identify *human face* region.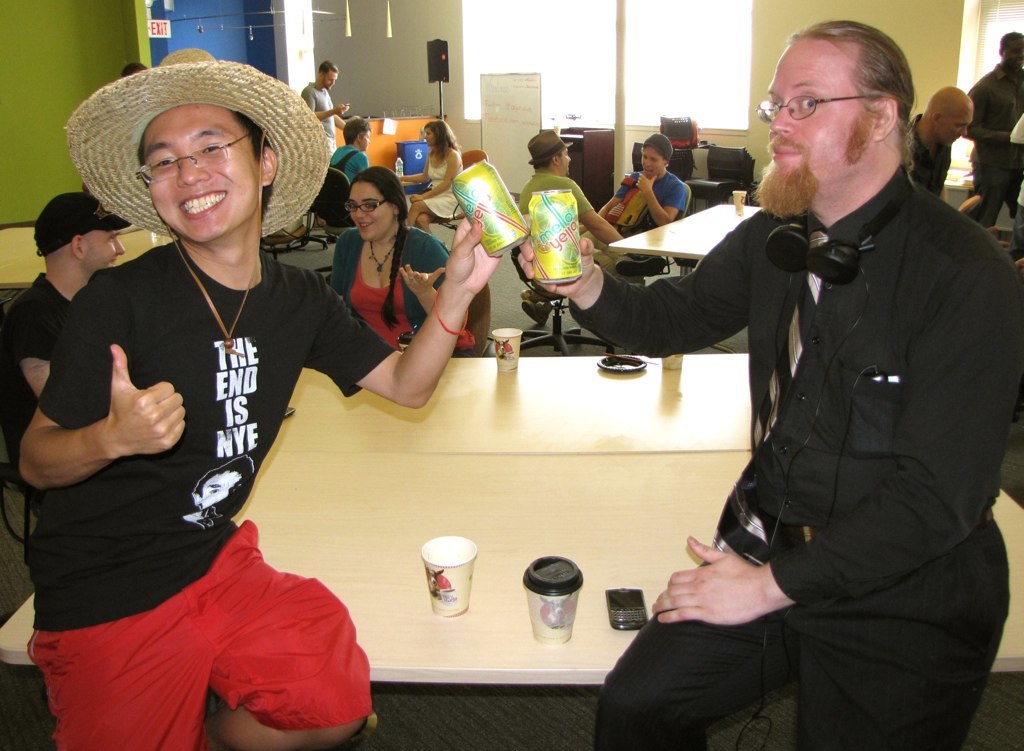
Region: [558, 147, 568, 171].
